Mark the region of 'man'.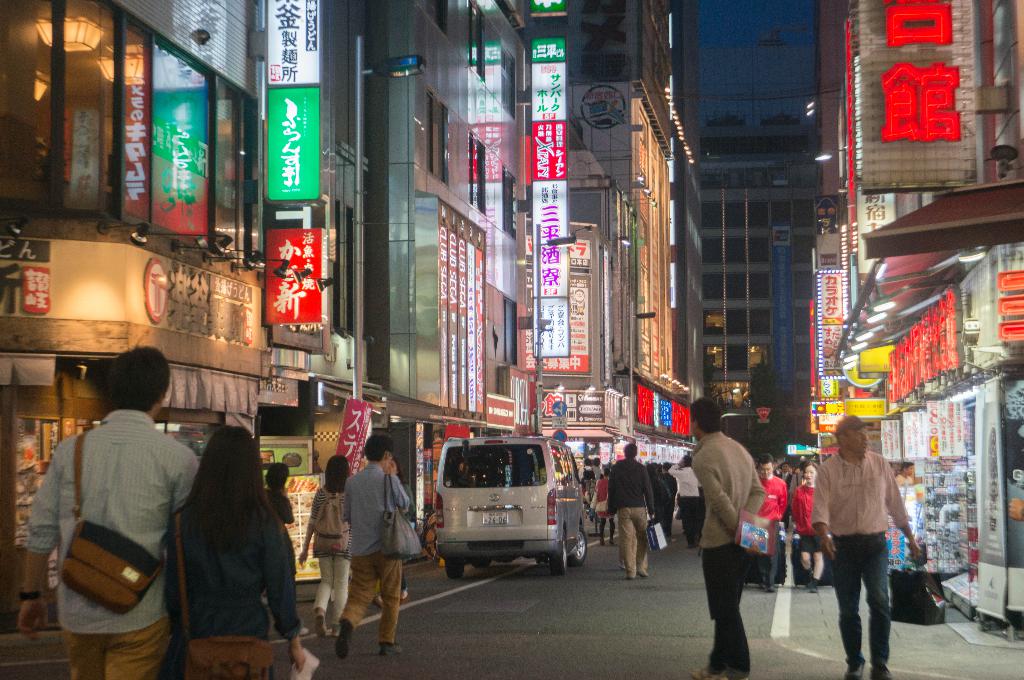
Region: (x1=589, y1=453, x2=603, y2=489).
